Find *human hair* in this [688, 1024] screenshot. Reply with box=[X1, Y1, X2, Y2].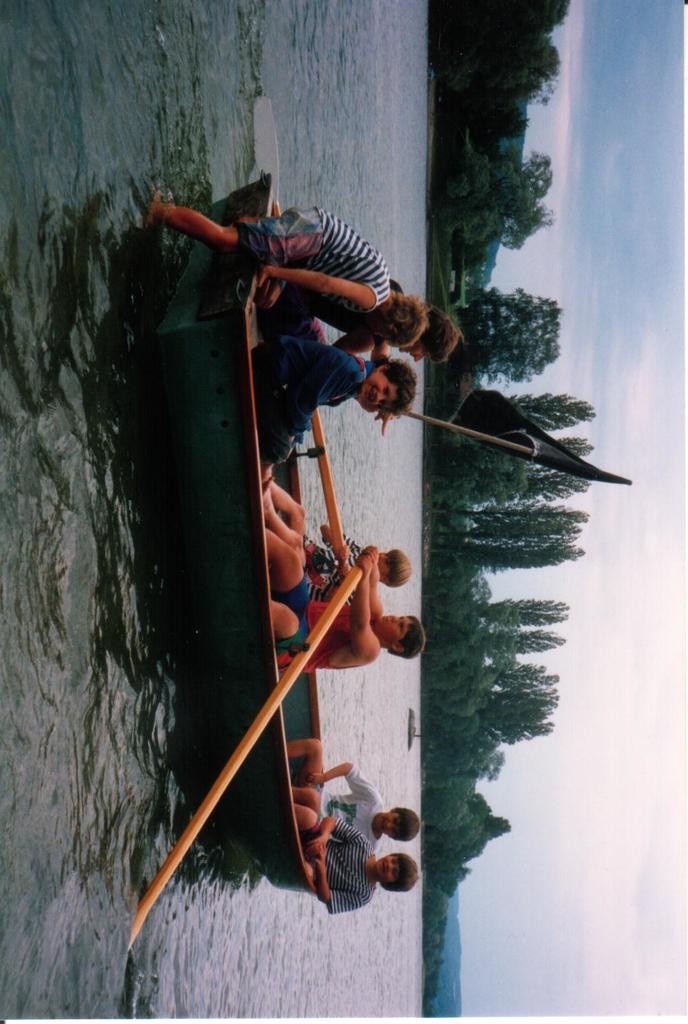
box=[428, 303, 463, 368].
